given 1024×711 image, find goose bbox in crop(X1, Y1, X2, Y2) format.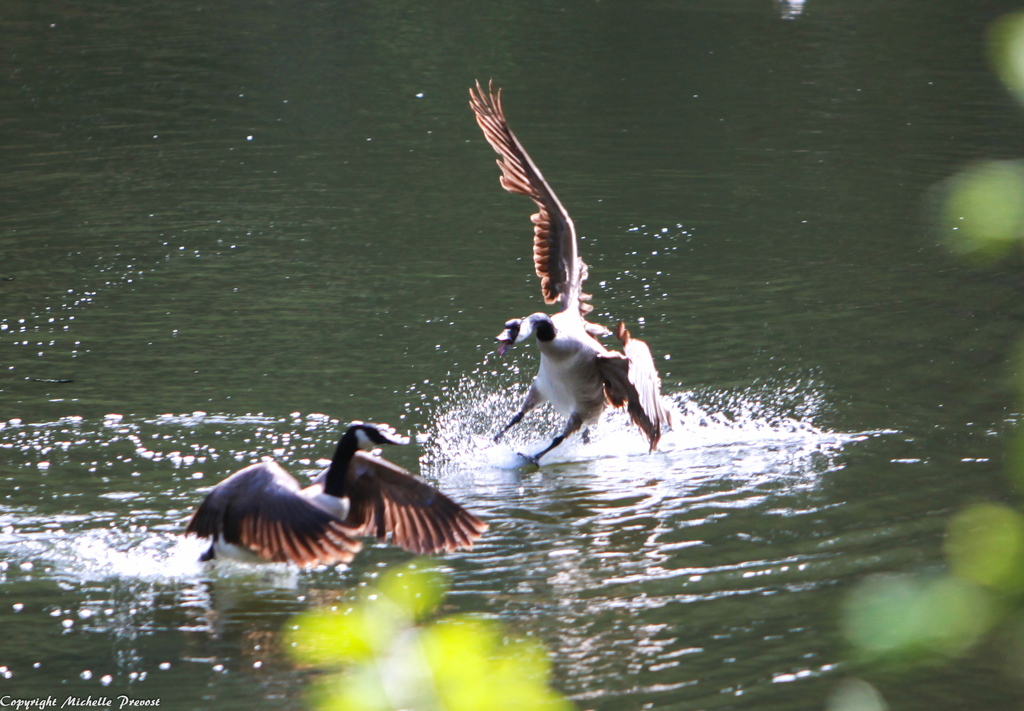
crop(186, 427, 485, 570).
